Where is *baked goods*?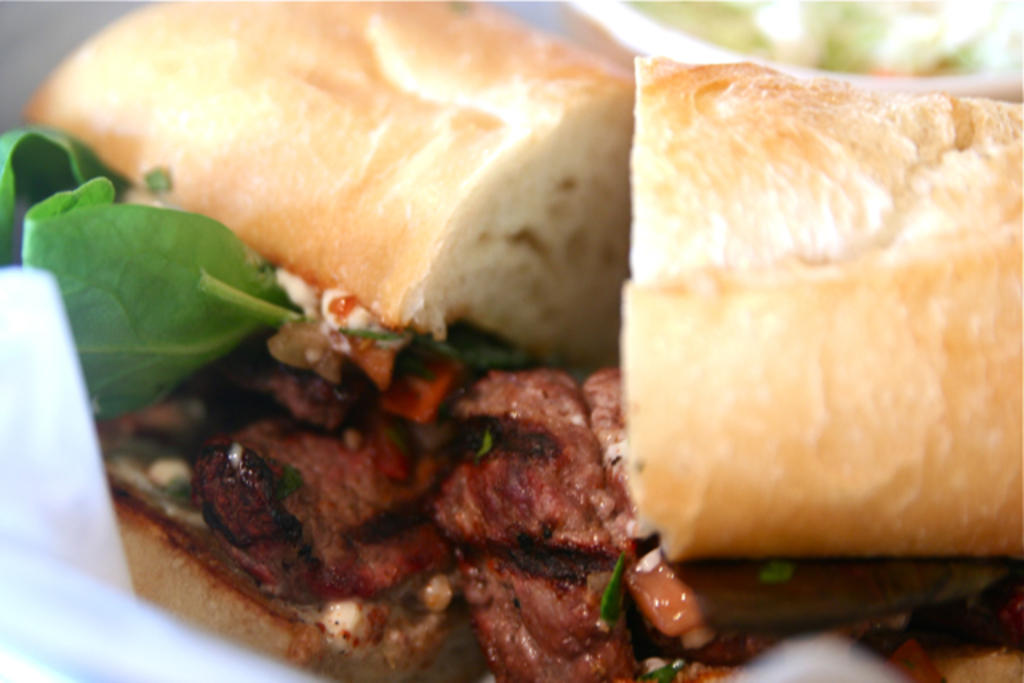
x1=630, y1=42, x2=1022, y2=569.
